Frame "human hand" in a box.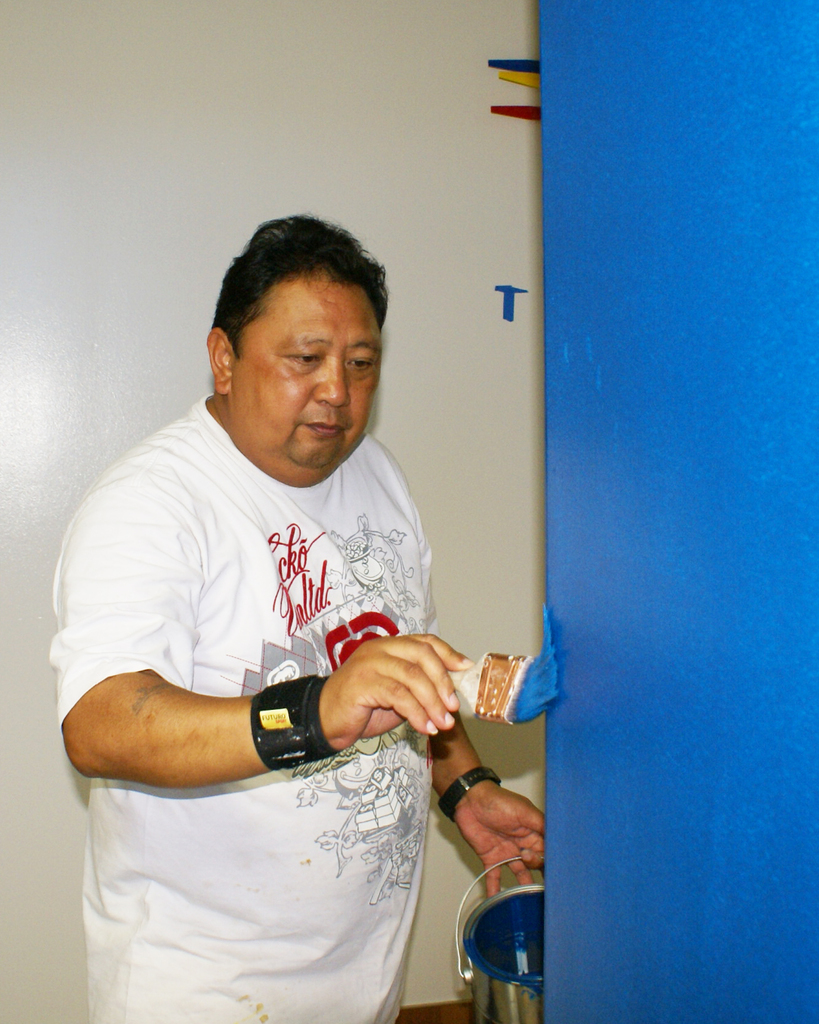
[454,784,545,898].
